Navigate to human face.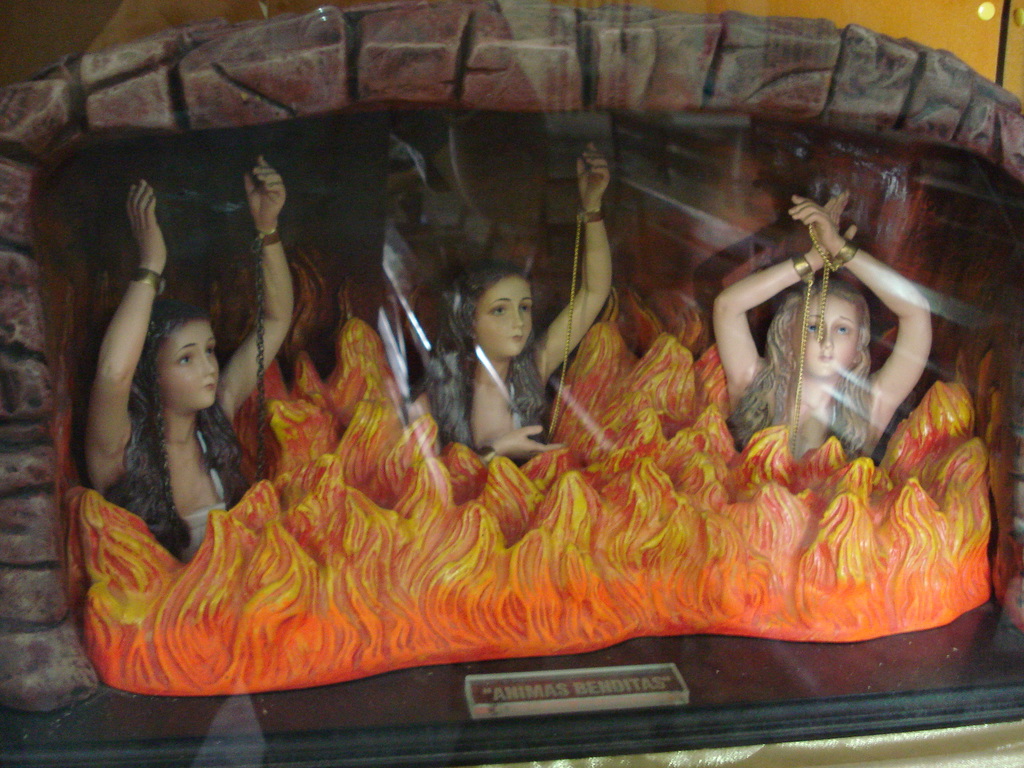
Navigation target: 154,317,221,414.
